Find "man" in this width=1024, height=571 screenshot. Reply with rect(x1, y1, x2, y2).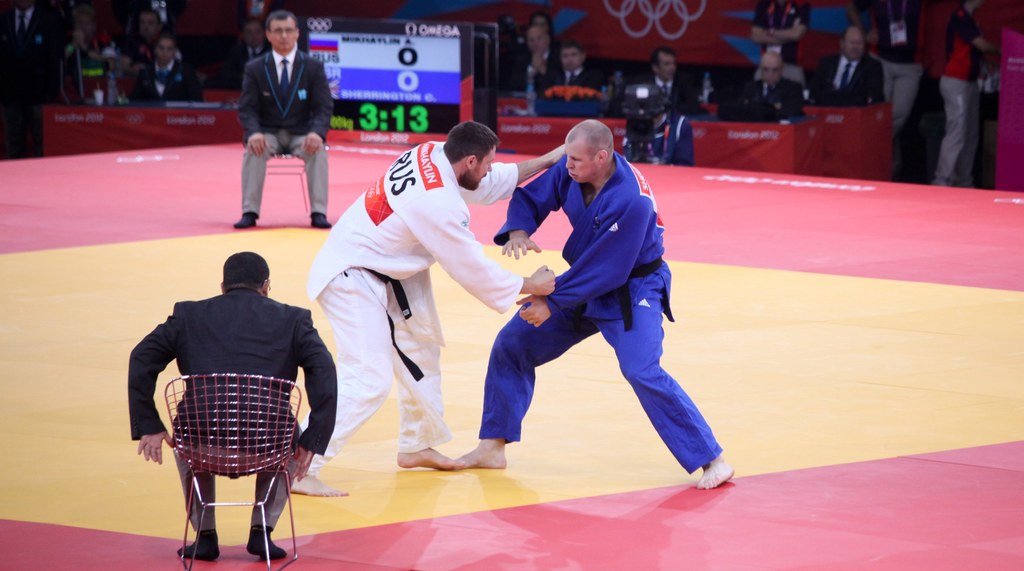
rect(557, 42, 605, 90).
